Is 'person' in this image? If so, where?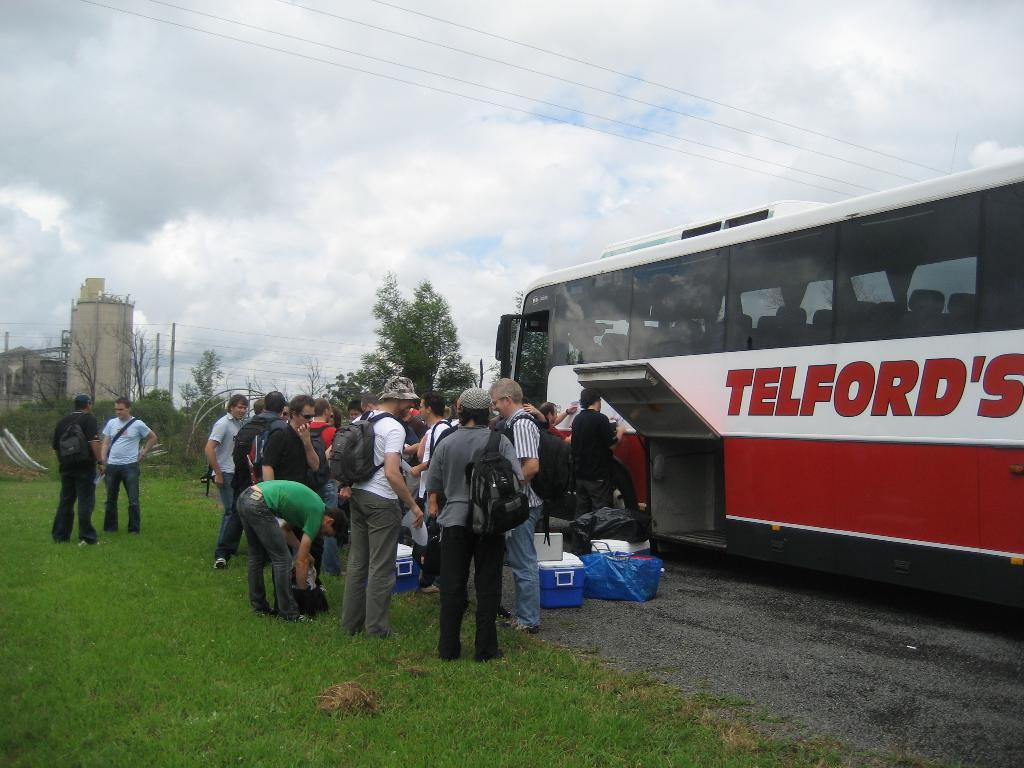
Yes, at <box>239,477,348,617</box>.
